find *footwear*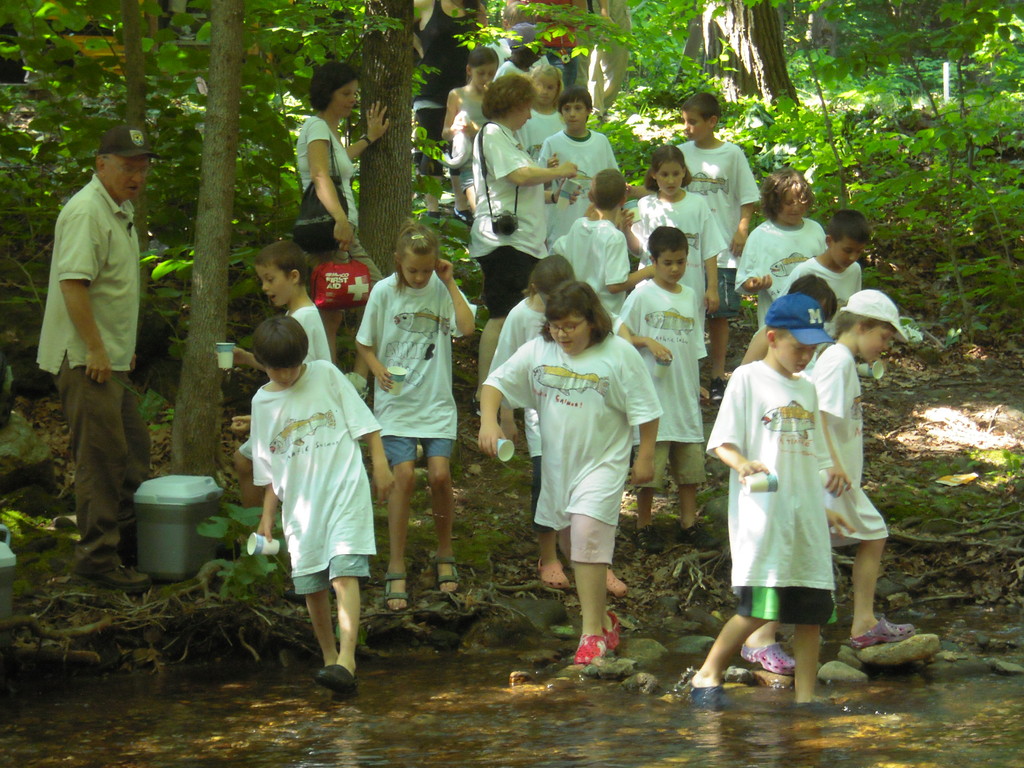
x1=382, y1=572, x2=410, y2=611
